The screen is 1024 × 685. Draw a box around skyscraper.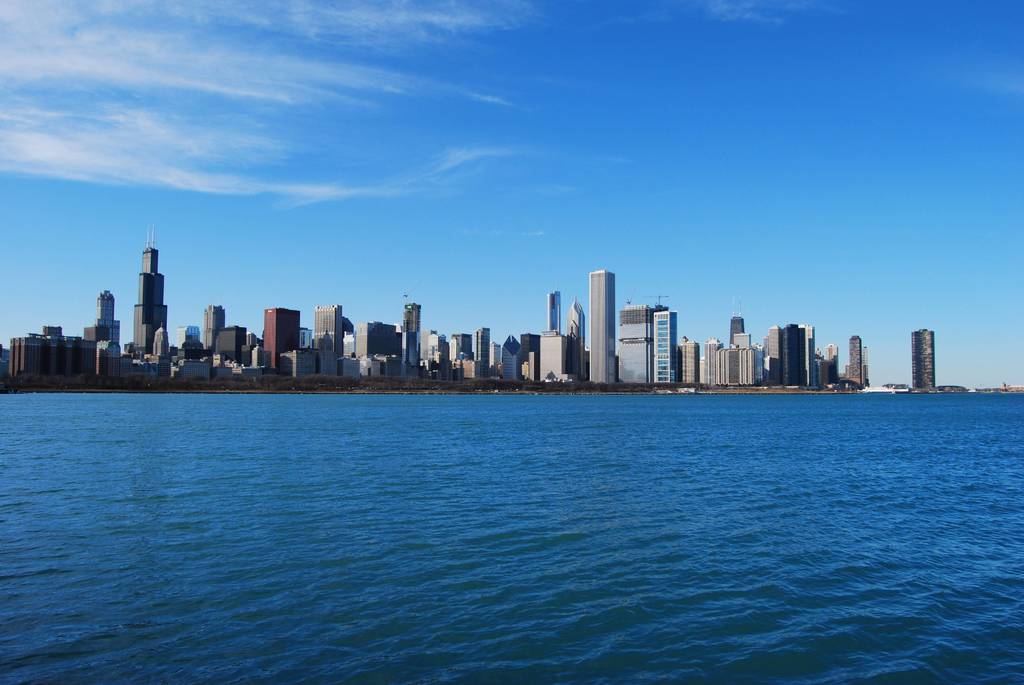
617:303:657:384.
